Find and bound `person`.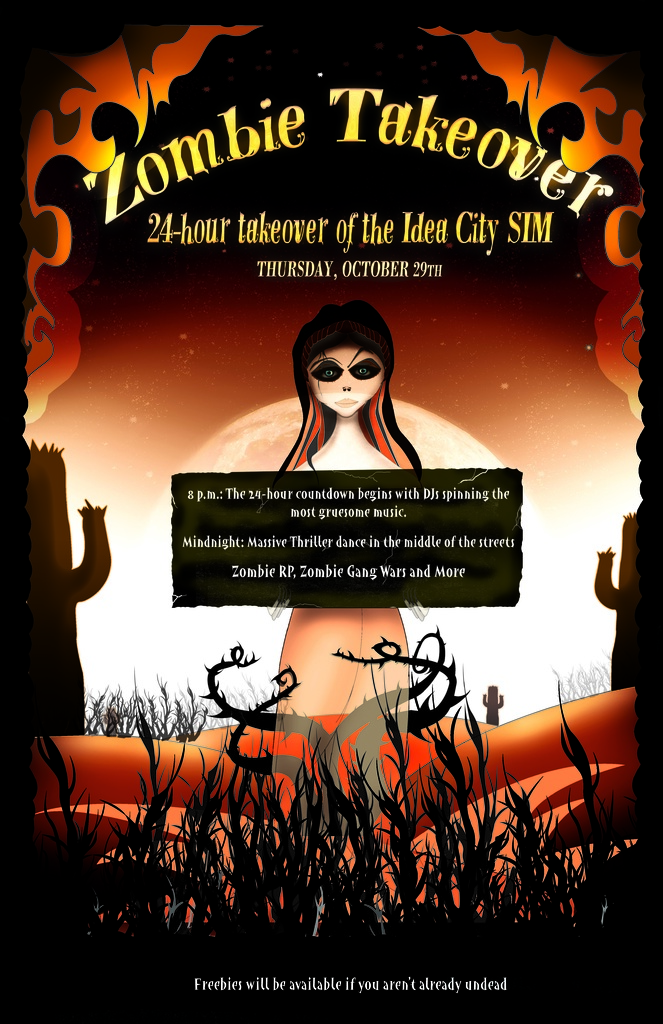
Bound: select_region(263, 294, 420, 709).
